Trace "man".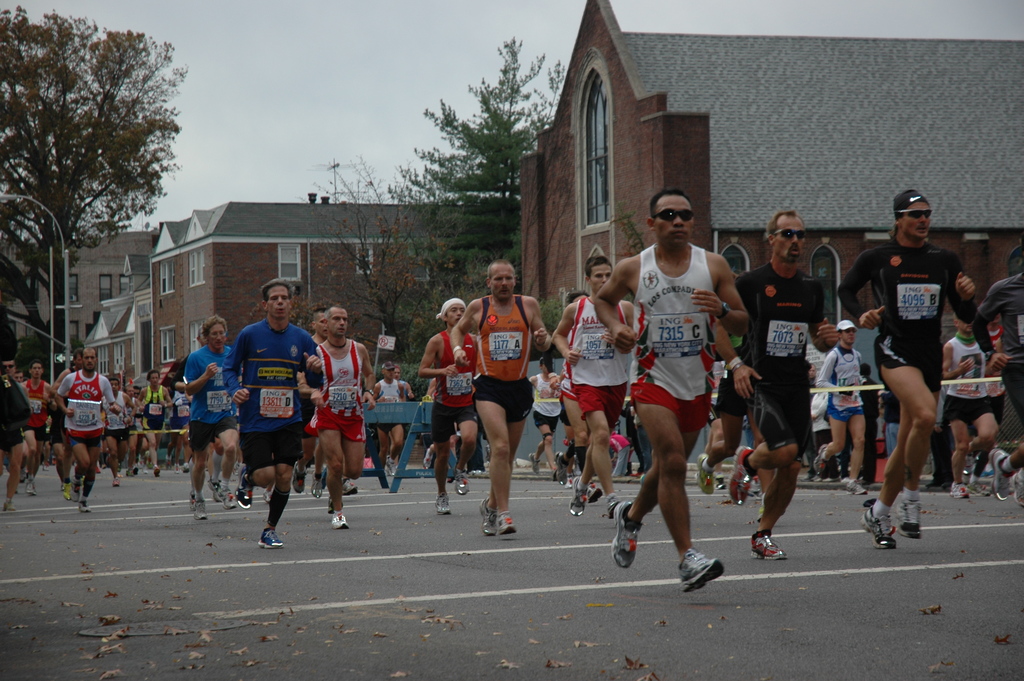
Traced to (x1=972, y1=266, x2=1023, y2=504).
